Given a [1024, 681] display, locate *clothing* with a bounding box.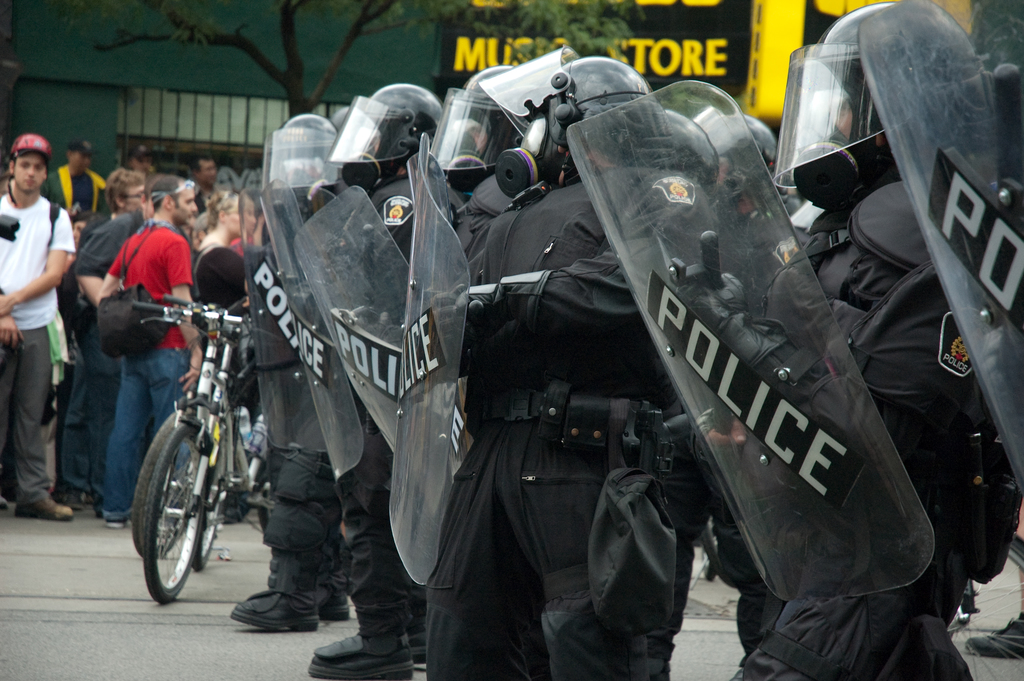
Located: locate(426, 162, 714, 680).
